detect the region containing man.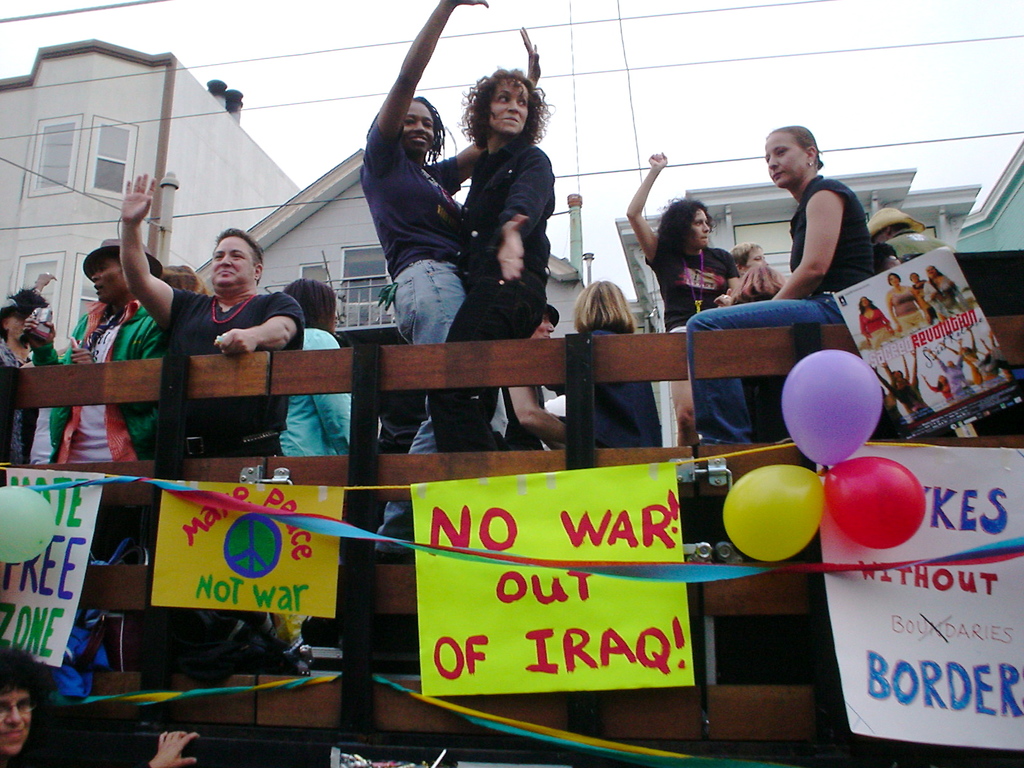
115 172 307 637.
